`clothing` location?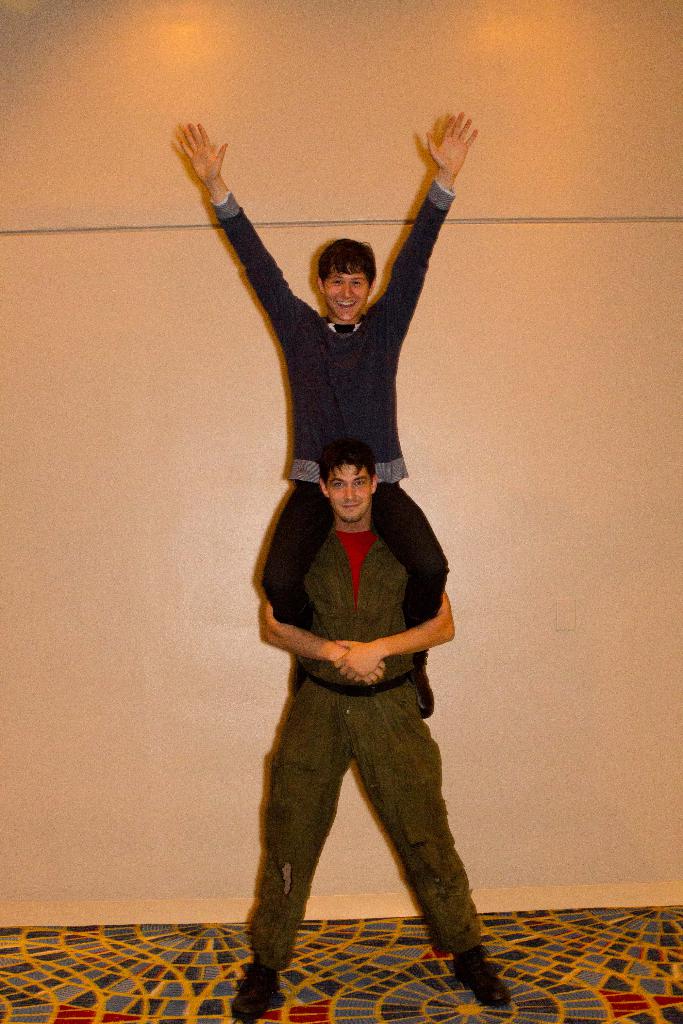
Rect(208, 180, 458, 684)
